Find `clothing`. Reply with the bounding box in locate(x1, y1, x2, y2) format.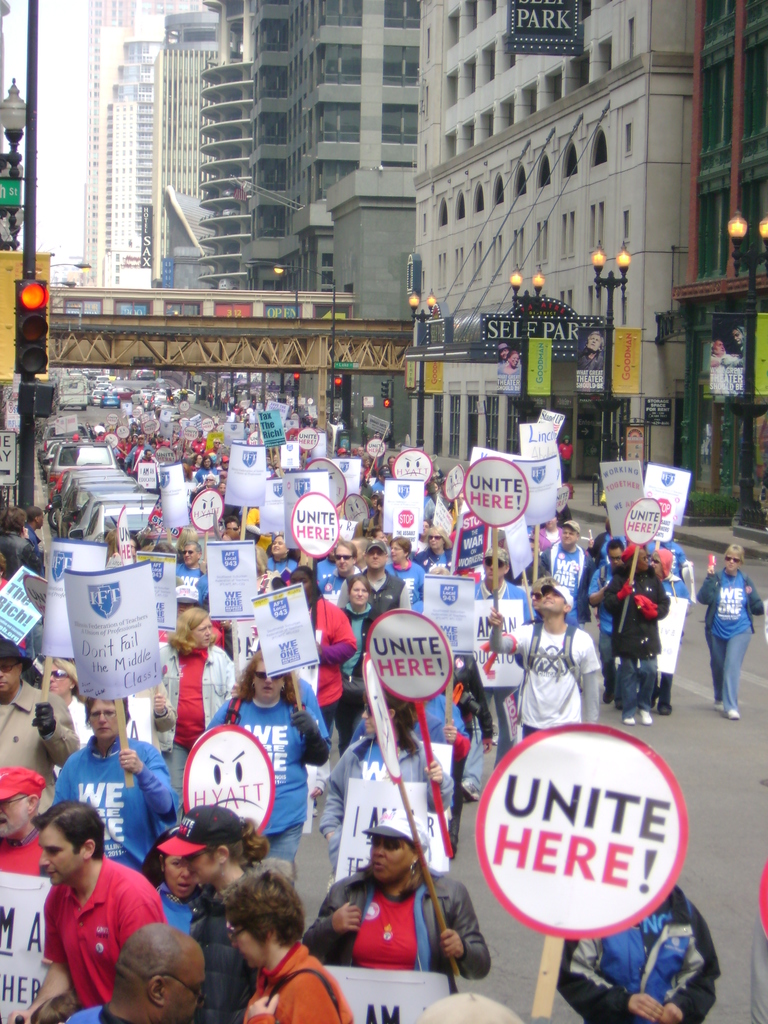
locate(50, 855, 165, 1016).
